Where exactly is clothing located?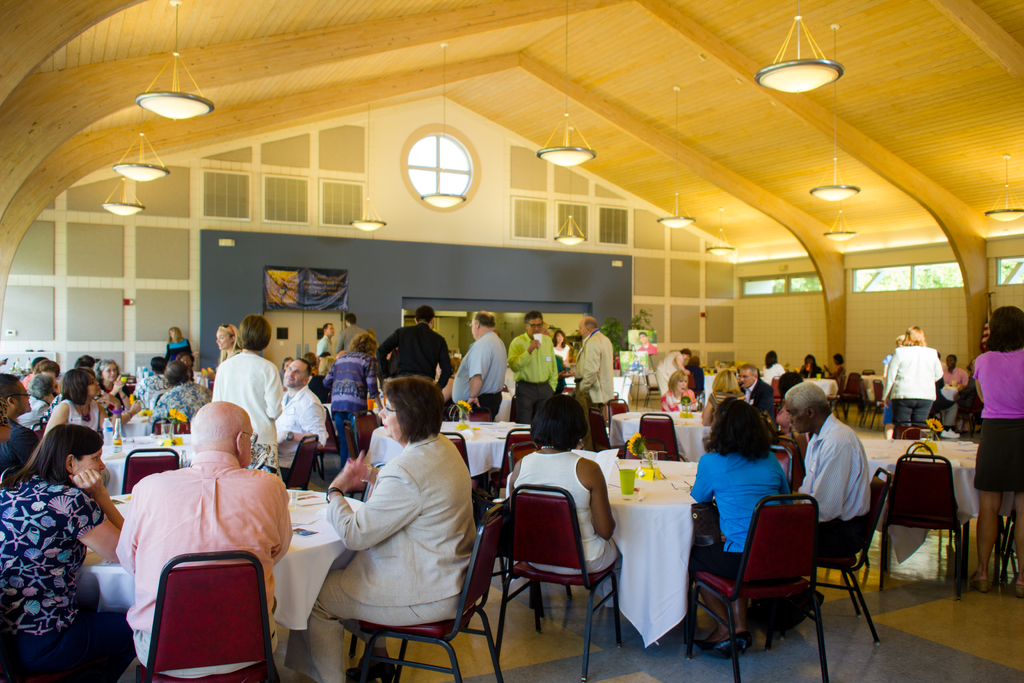
Its bounding box is BBox(444, 327, 507, 423).
